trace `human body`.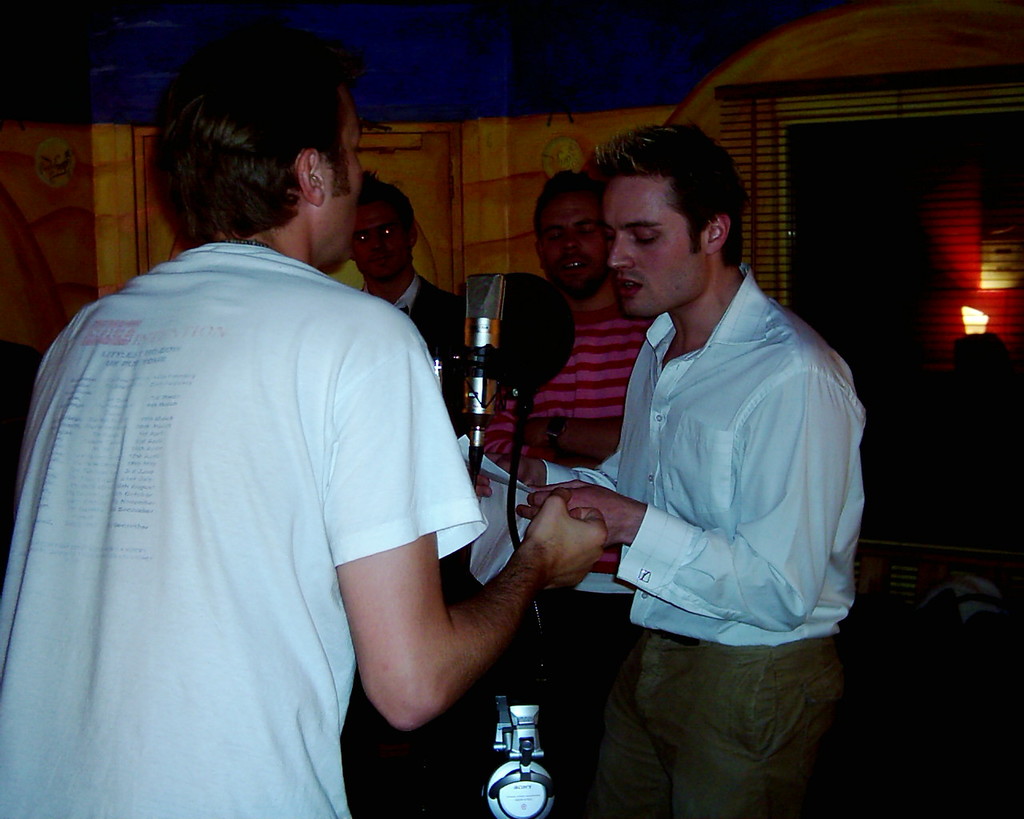
Traced to select_region(476, 159, 658, 470).
